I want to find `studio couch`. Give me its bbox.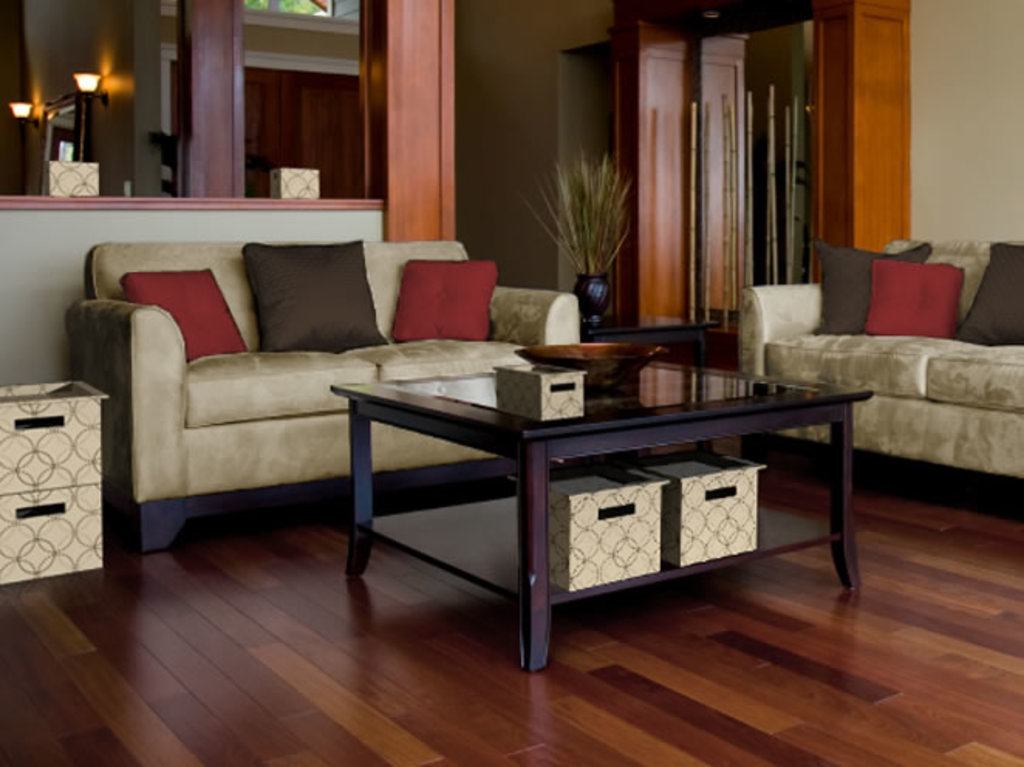
730 234 1022 489.
